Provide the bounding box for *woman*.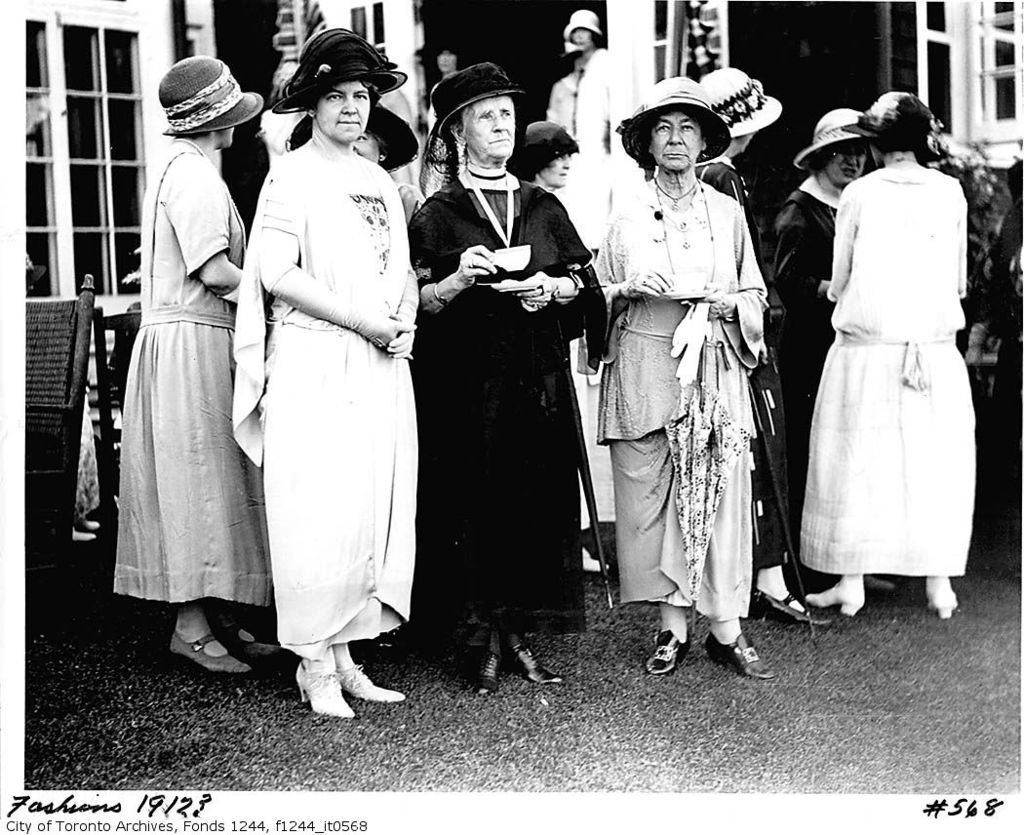
box(949, 171, 1023, 573).
